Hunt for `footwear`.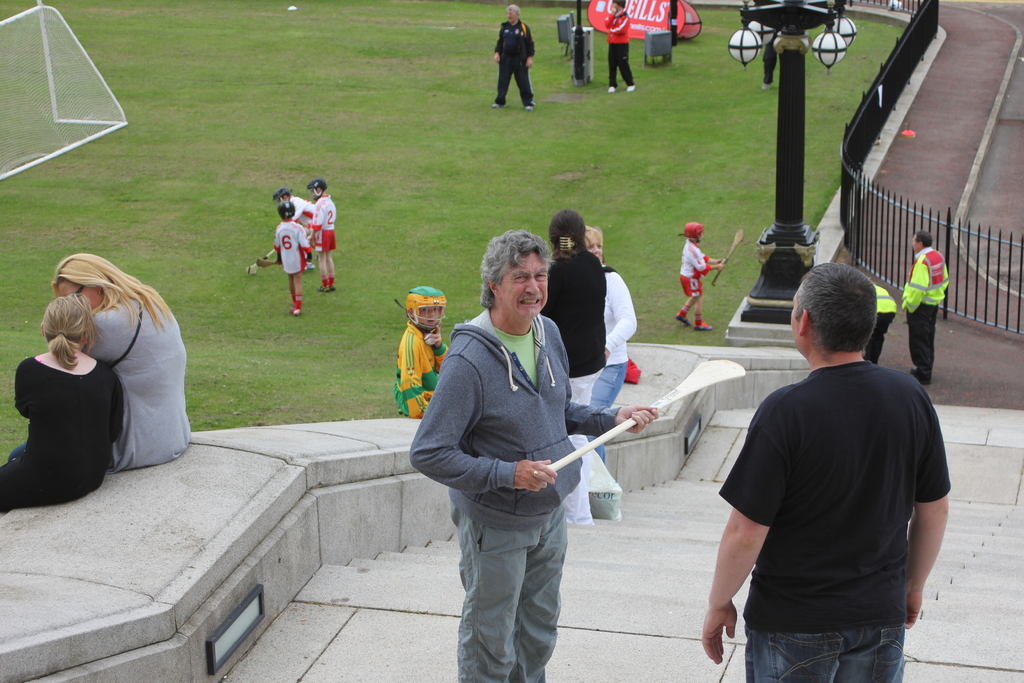
Hunted down at 317, 283, 324, 293.
